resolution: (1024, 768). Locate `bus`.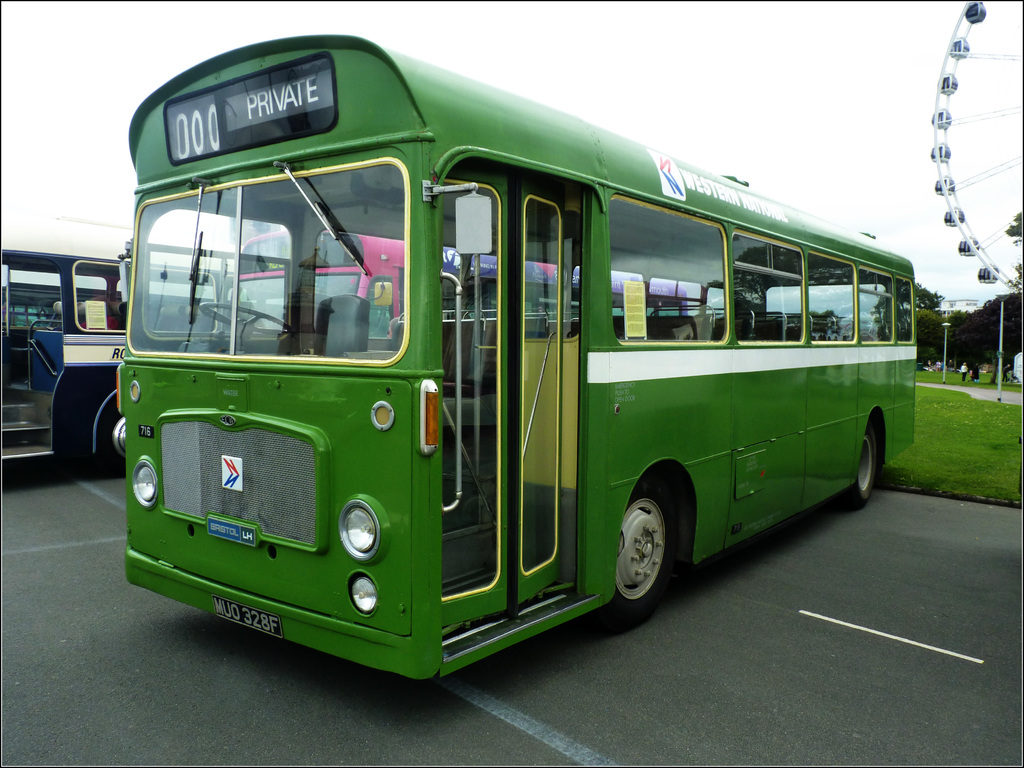
227,223,694,337.
